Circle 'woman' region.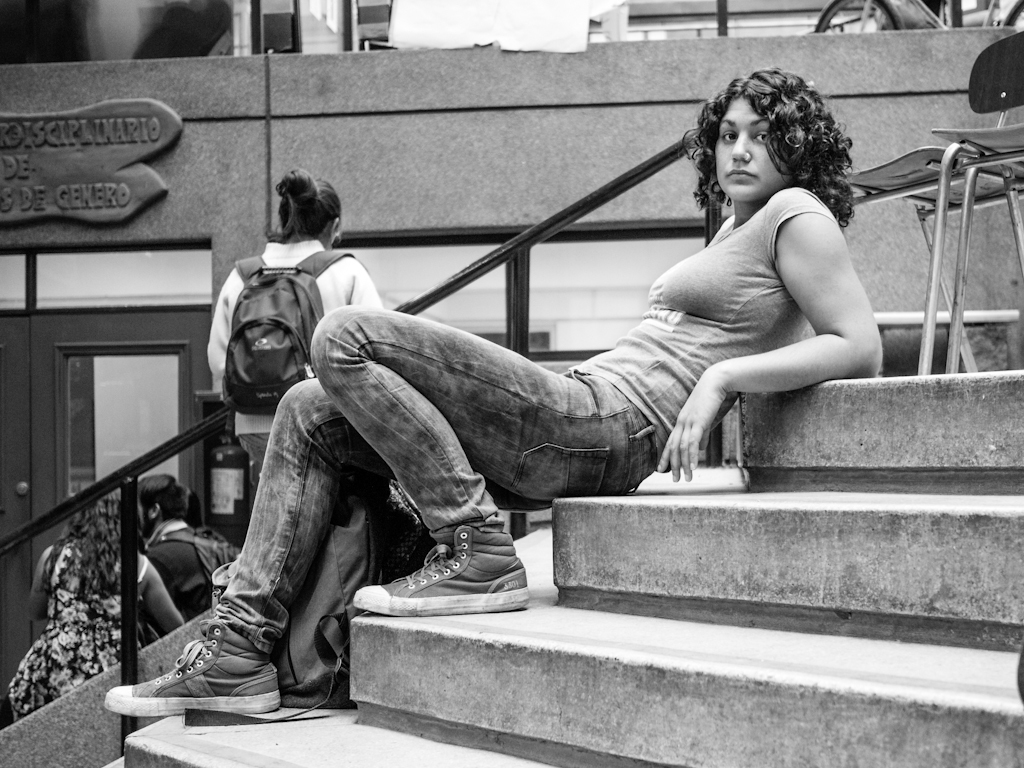
Region: [247,102,853,650].
